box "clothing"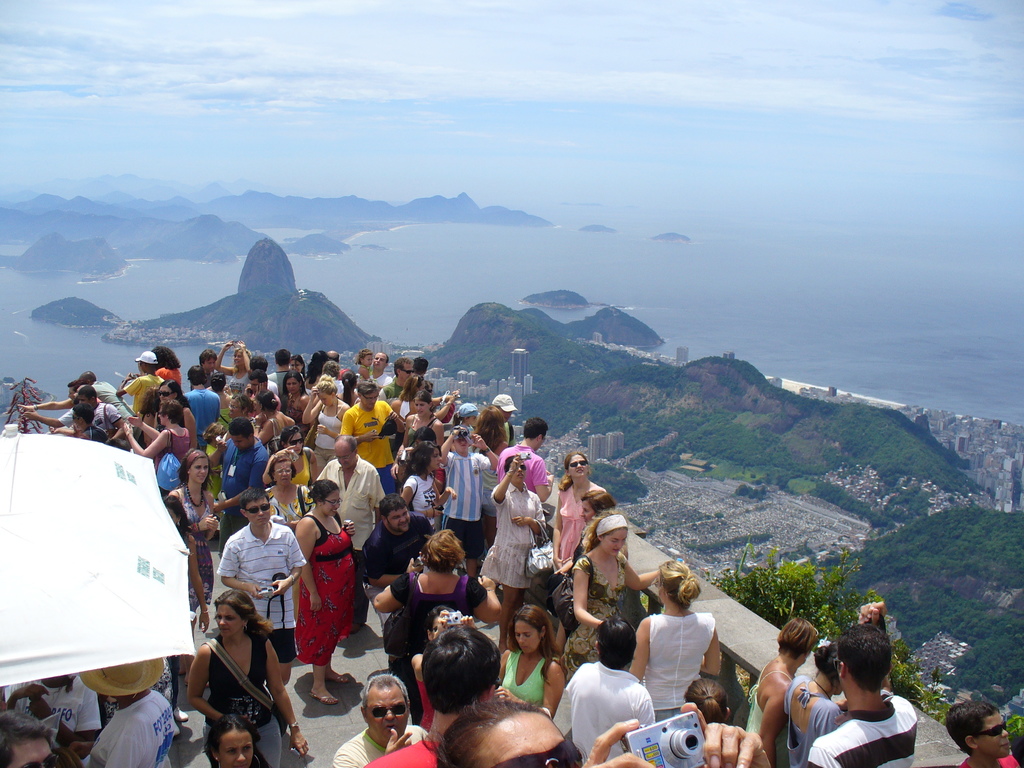
select_region(643, 609, 710, 729)
